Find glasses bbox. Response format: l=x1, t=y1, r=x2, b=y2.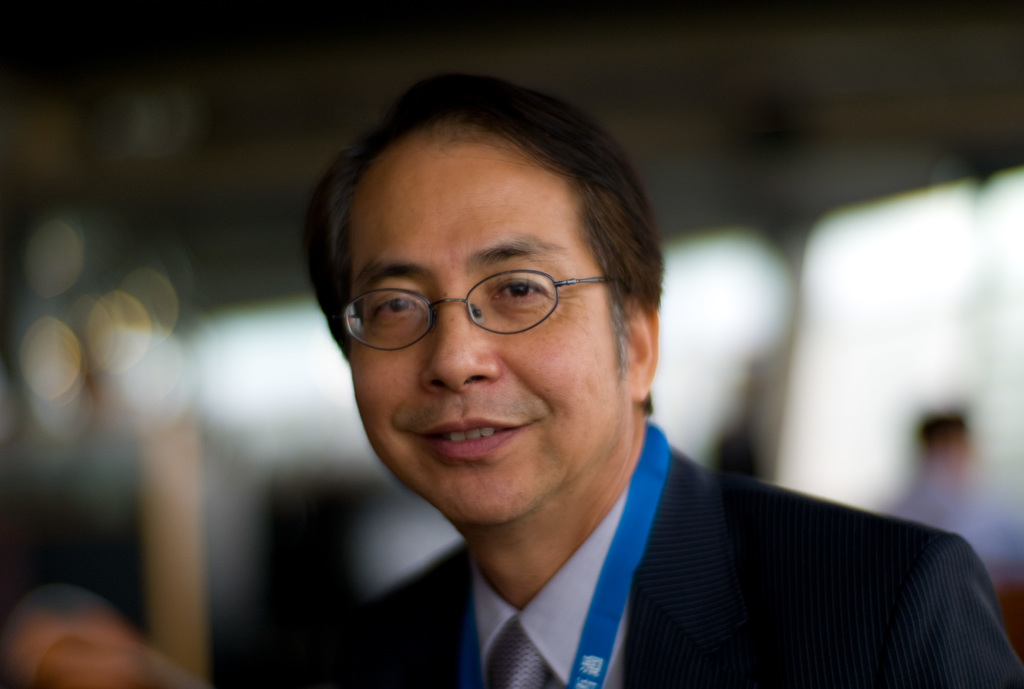
l=343, t=271, r=622, b=352.
